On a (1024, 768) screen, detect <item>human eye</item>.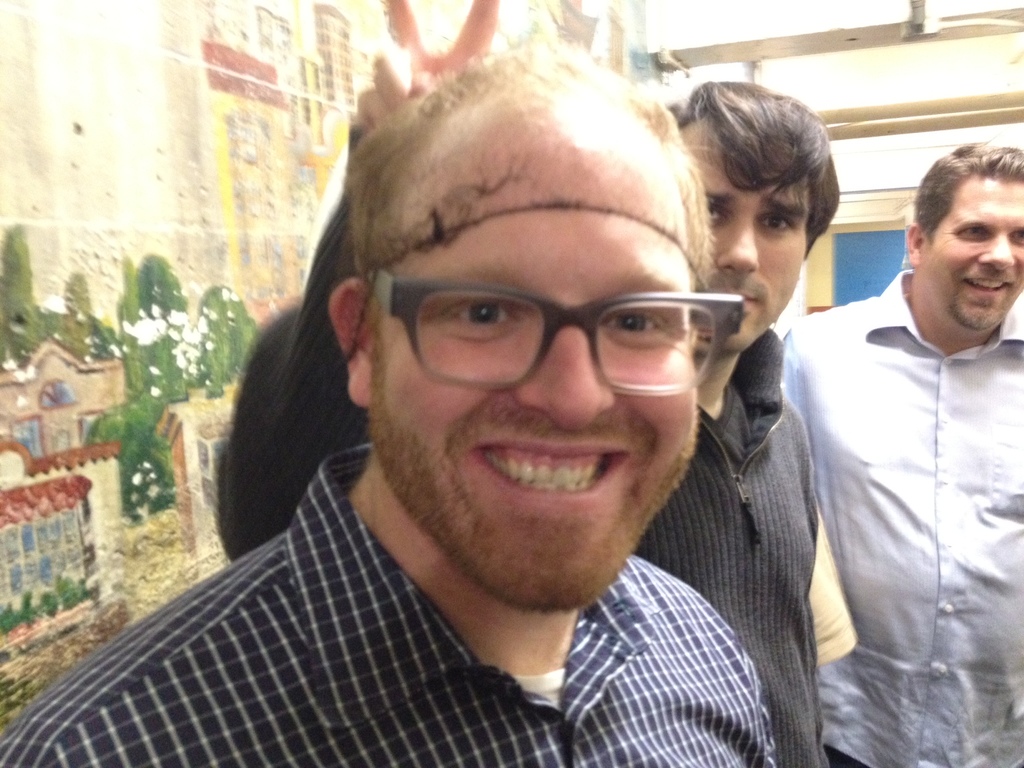
region(429, 291, 529, 344).
